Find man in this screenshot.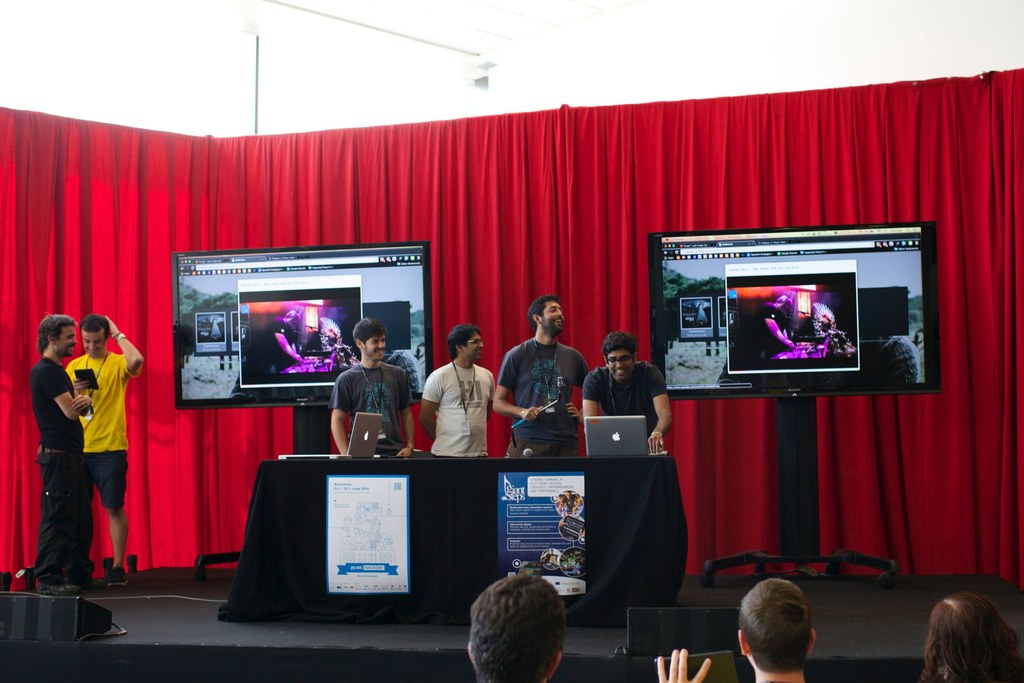
The bounding box for man is l=261, t=309, r=307, b=378.
